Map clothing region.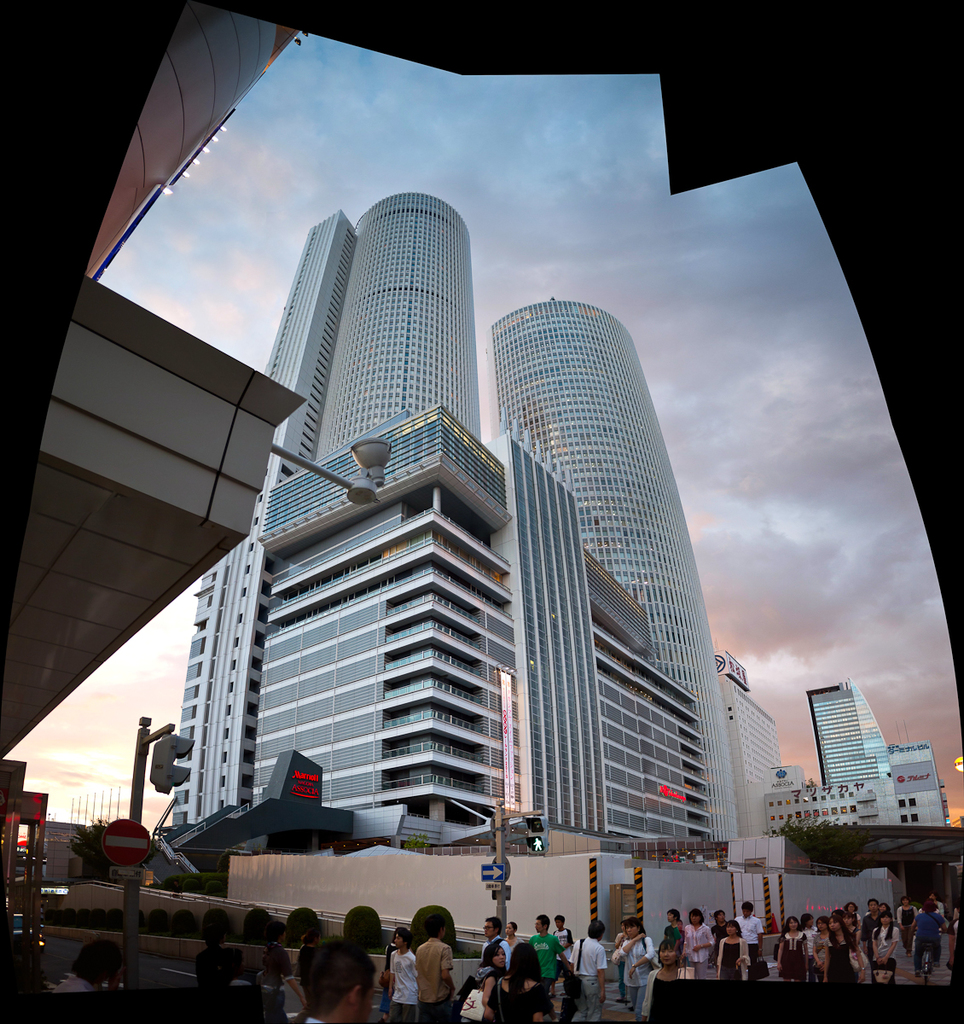
Mapped to <bbox>738, 916, 758, 962</bbox>.
